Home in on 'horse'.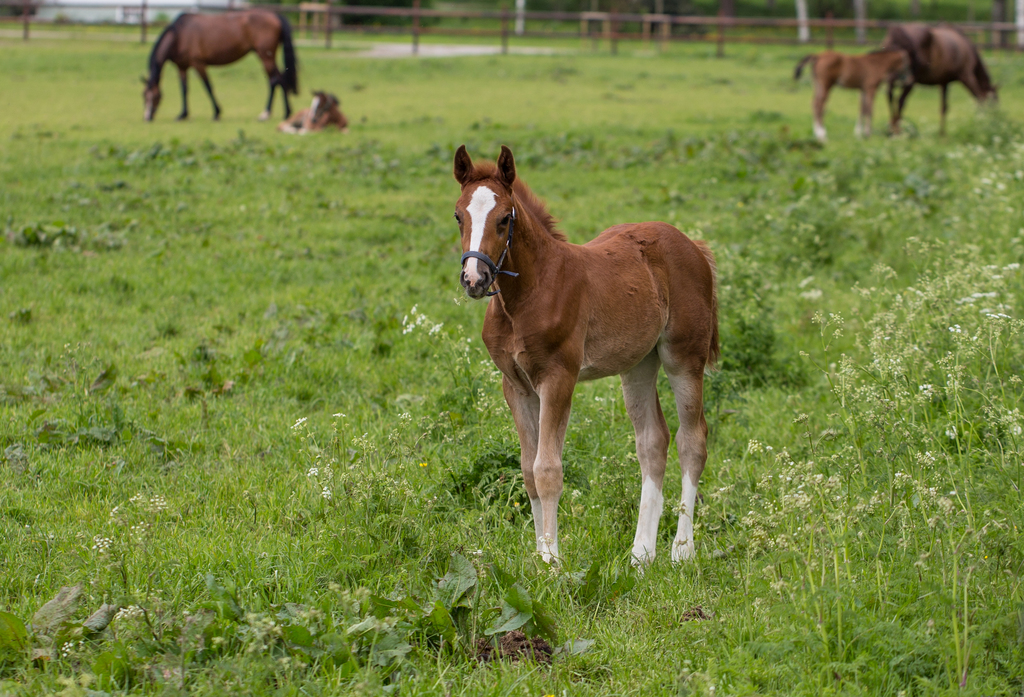
Homed in at bbox(275, 85, 353, 135).
